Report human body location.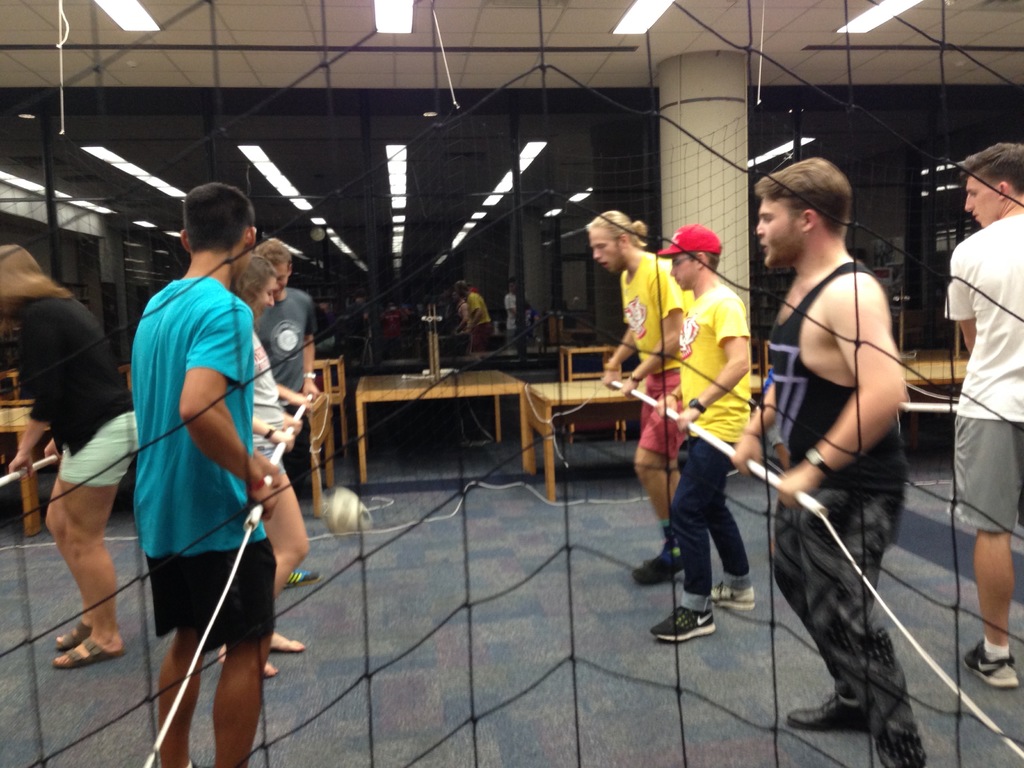
Report: <region>98, 182, 301, 767</region>.
